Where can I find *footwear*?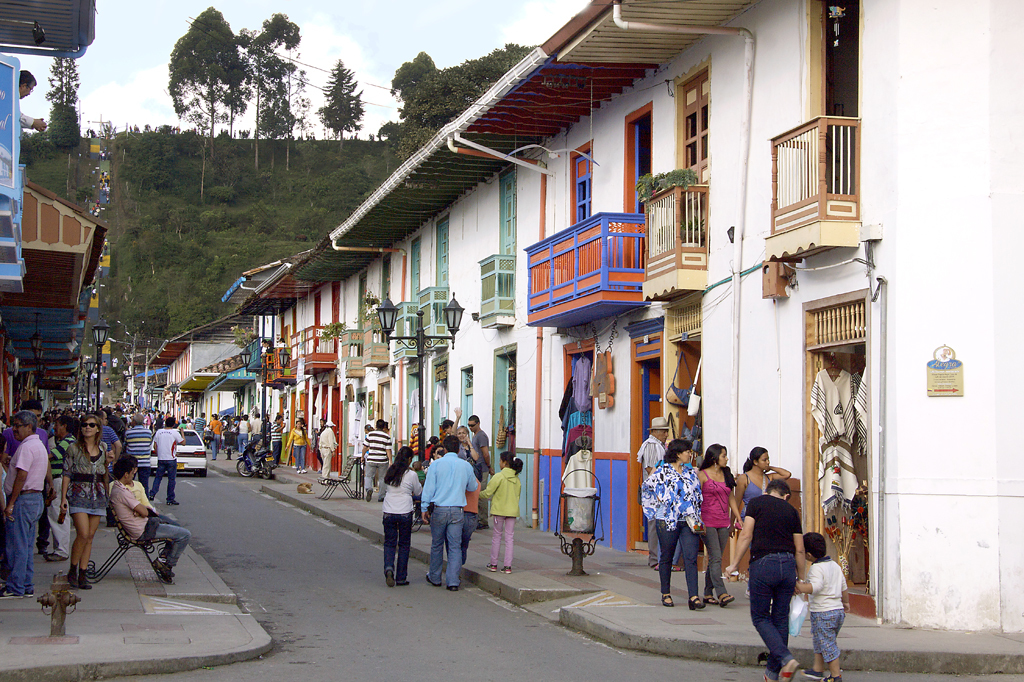
You can find it at 484, 564, 496, 568.
